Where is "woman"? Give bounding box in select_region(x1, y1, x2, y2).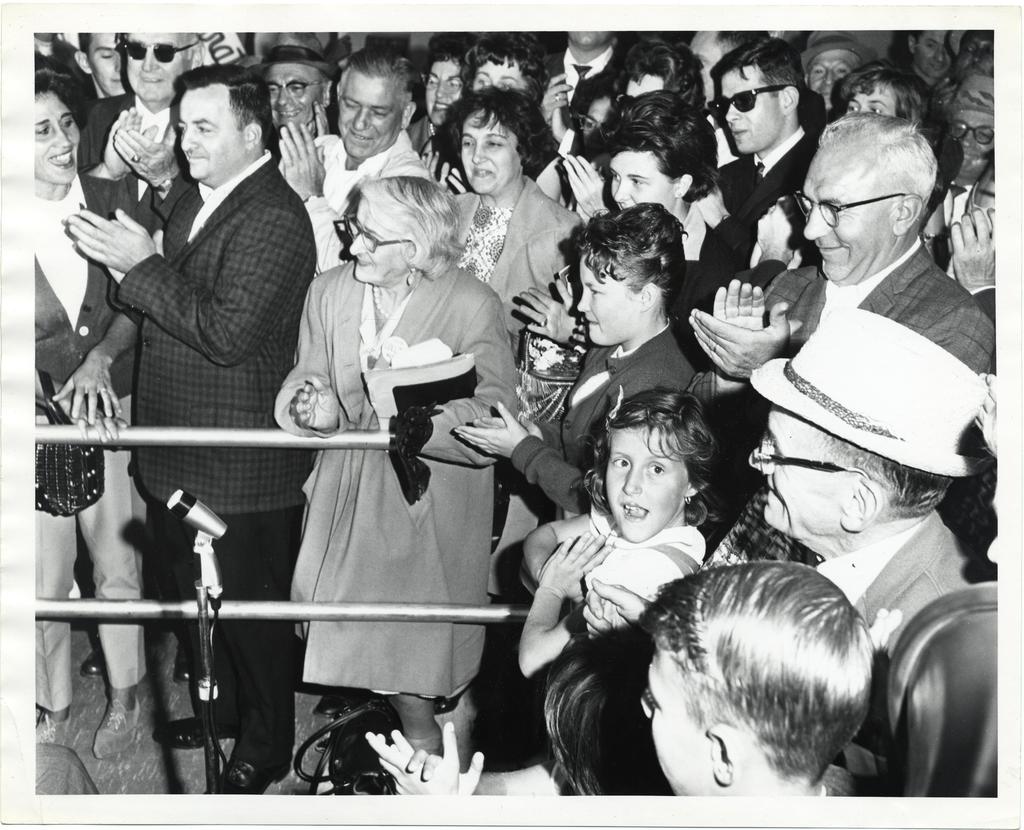
select_region(24, 74, 138, 760).
